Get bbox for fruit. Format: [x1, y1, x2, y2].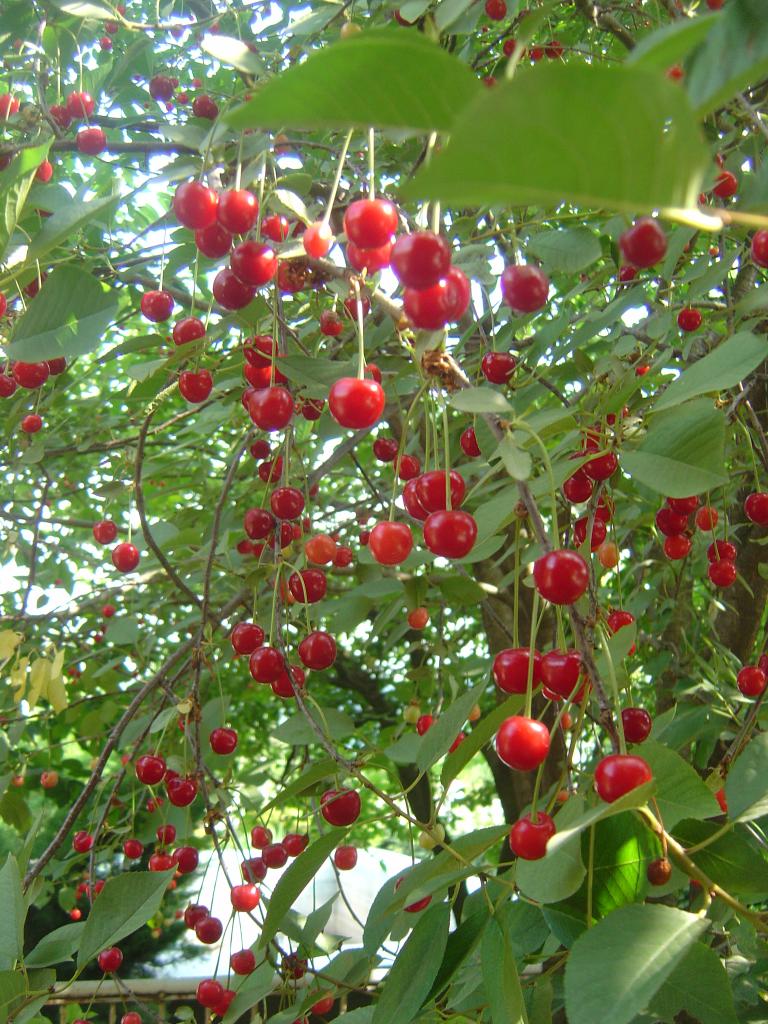
[484, 348, 518, 384].
